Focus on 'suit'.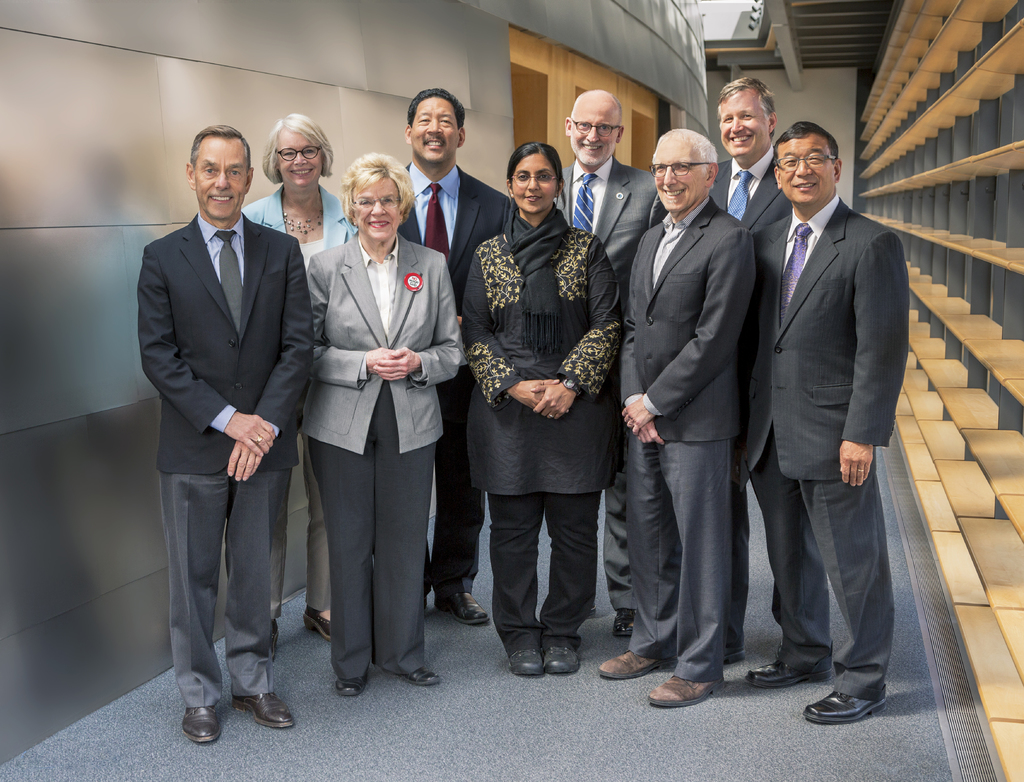
Focused at Rect(748, 83, 907, 726).
